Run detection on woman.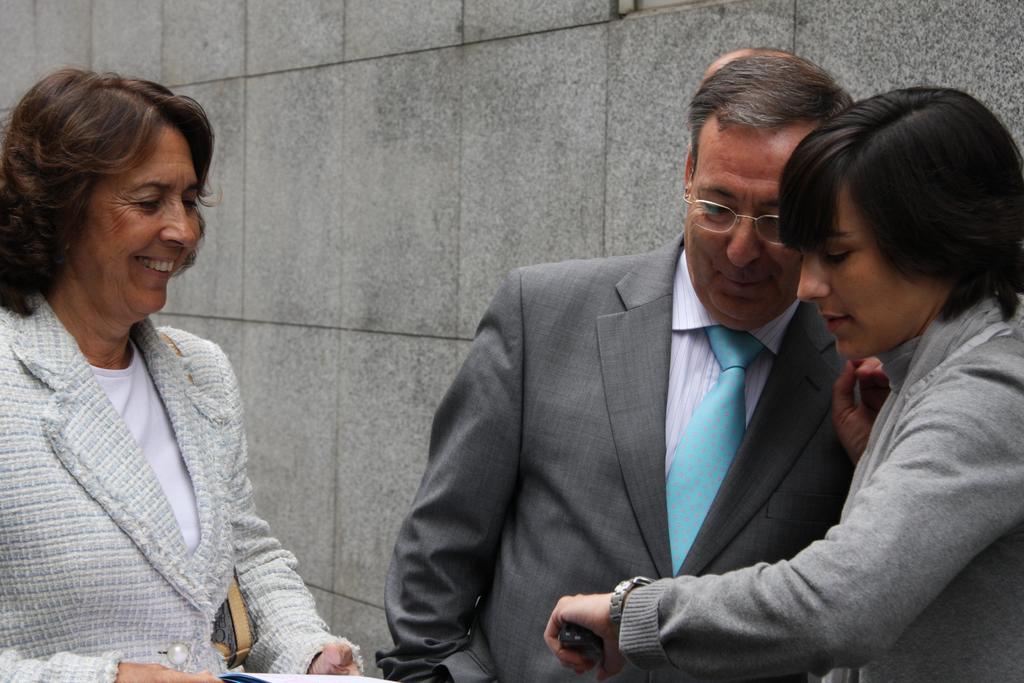
Result: l=542, t=83, r=1023, b=682.
